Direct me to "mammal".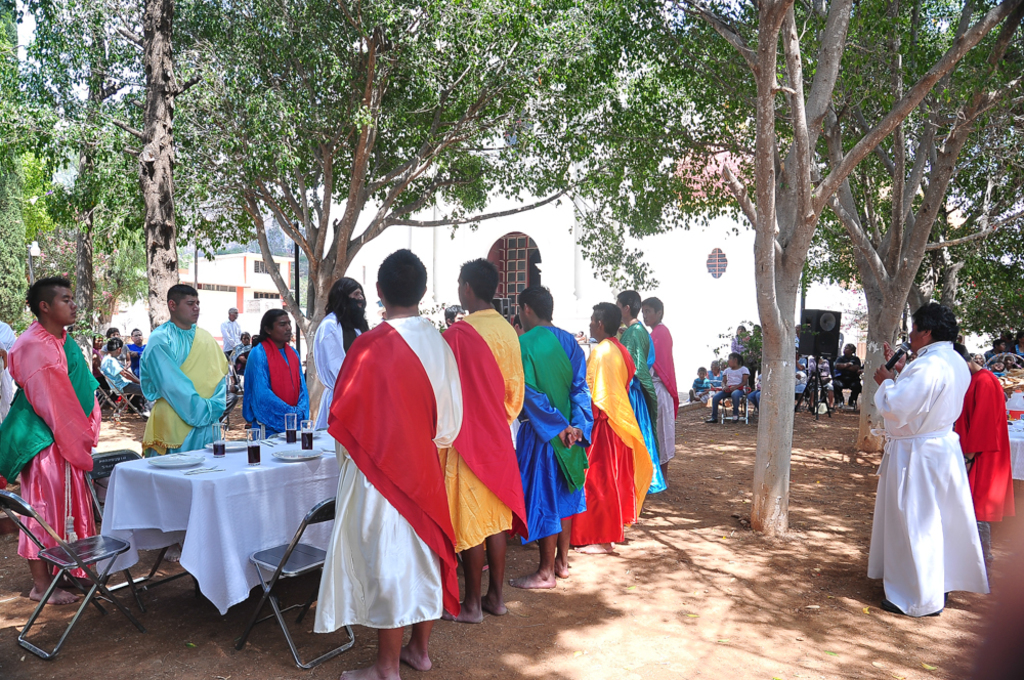
Direction: l=589, t=305, r=653, b=552.
